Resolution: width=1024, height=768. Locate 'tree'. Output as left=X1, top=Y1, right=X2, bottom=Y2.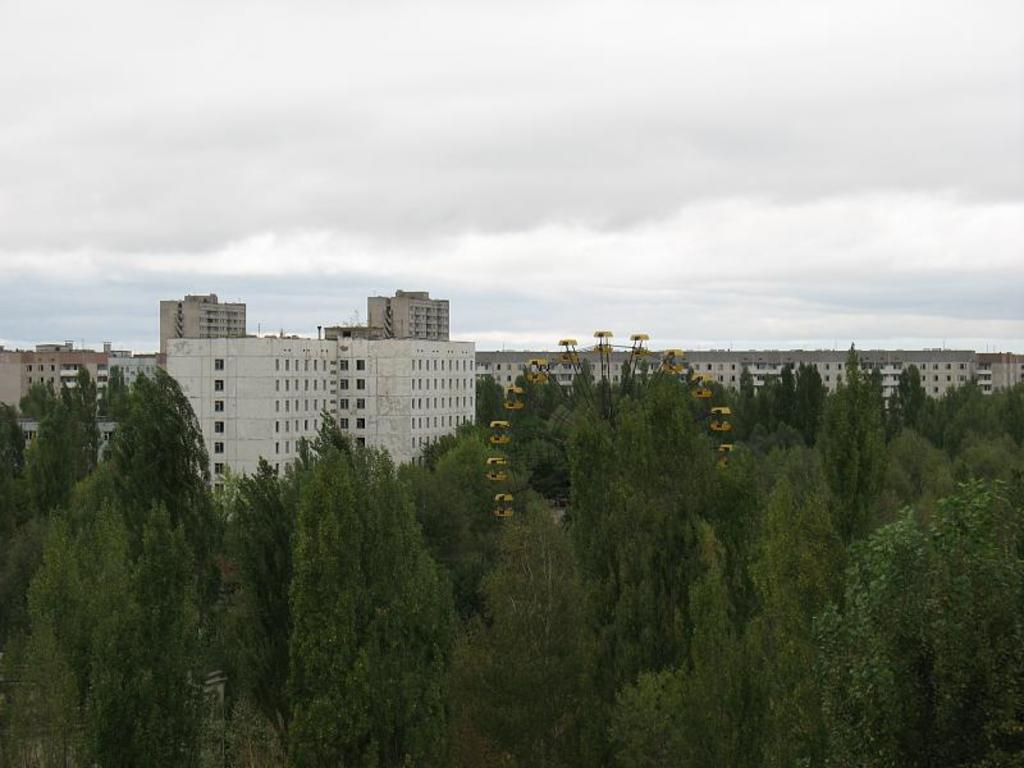
left=22, top=379, right=61, bottom=420.
